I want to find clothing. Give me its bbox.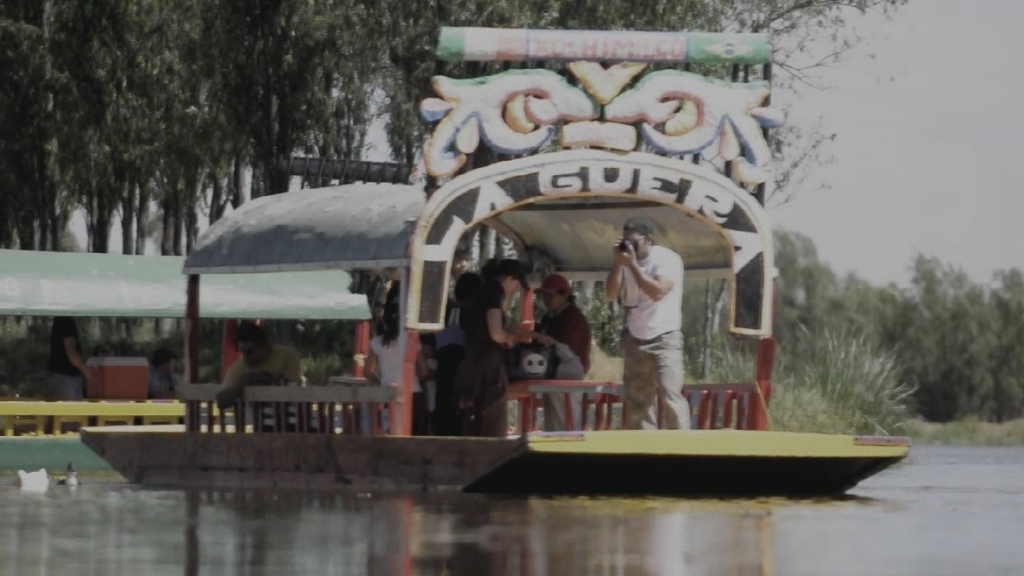
609 221 700 417.
